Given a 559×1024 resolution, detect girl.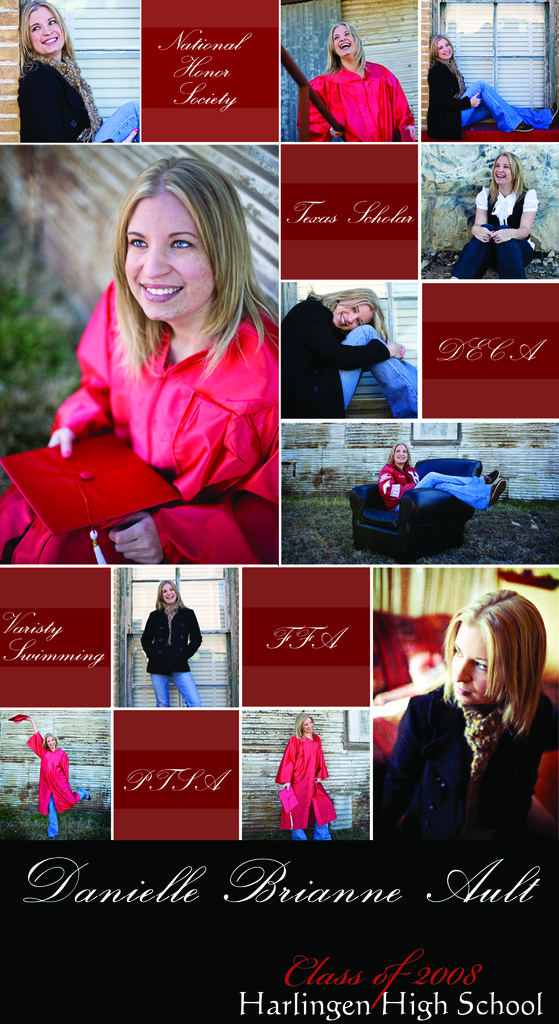
Rect(281, 287, 420, 411).
